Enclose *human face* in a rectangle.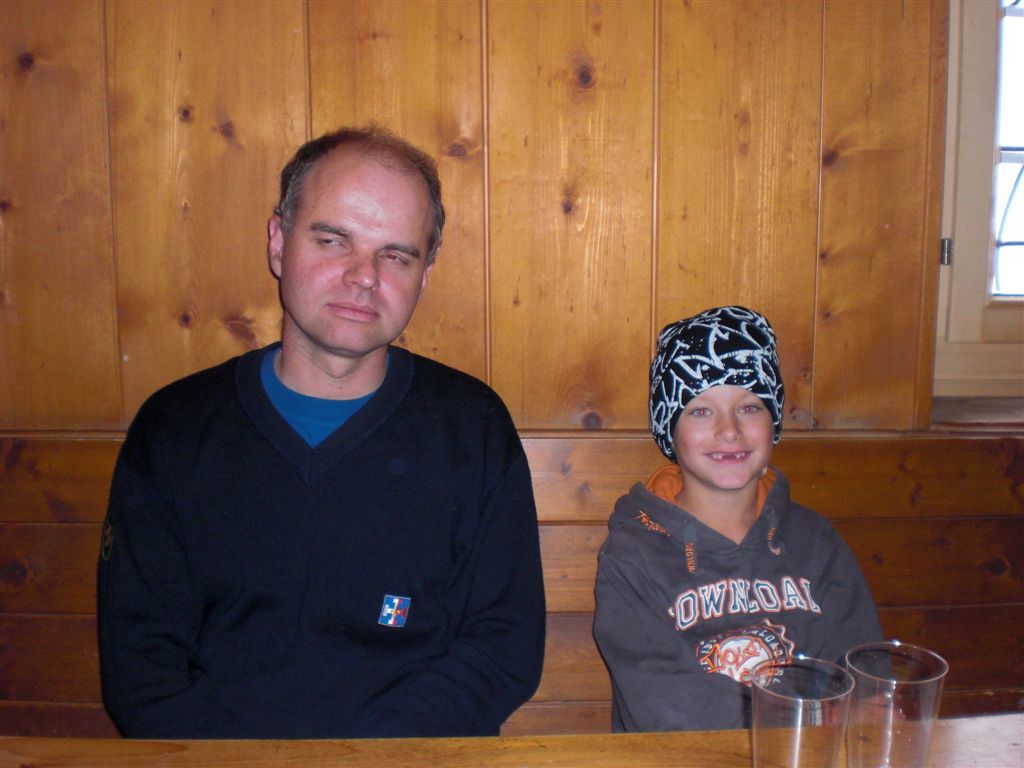
l=276, t=148, r=424, b=354.
